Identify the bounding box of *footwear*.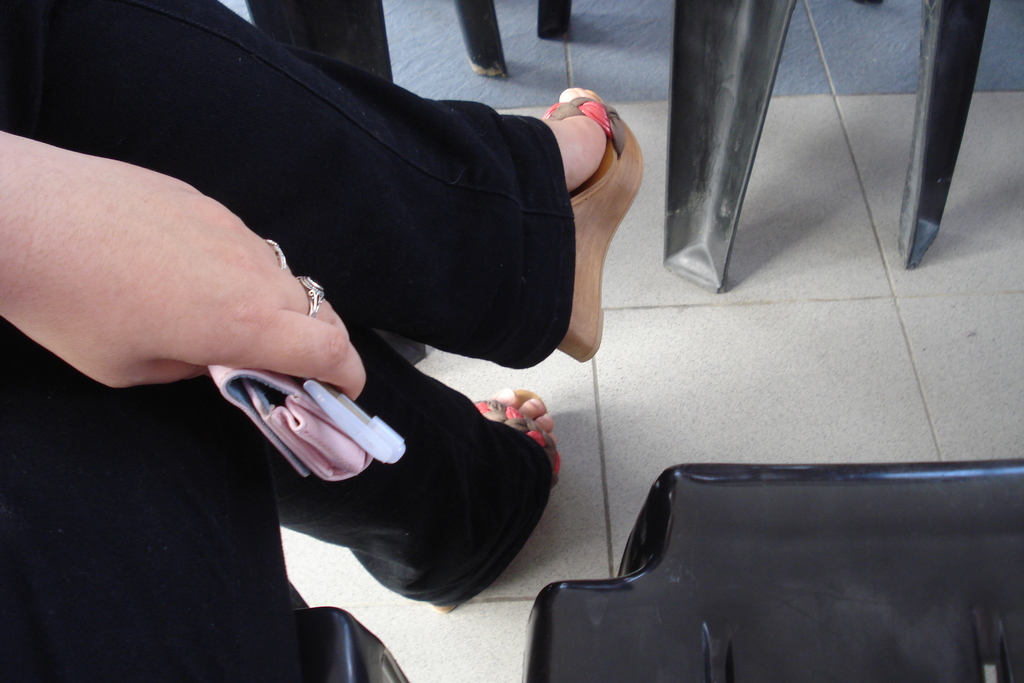
(528,96,654,409).
